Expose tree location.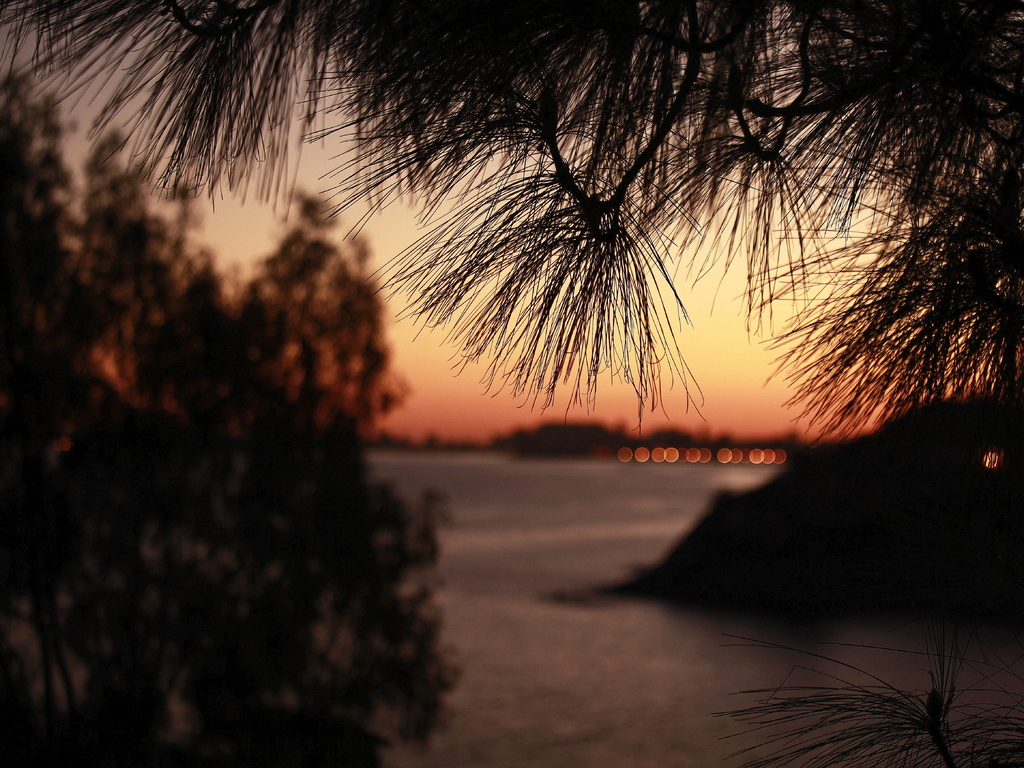
Exposed at locate(0, 65, 465, 767).
